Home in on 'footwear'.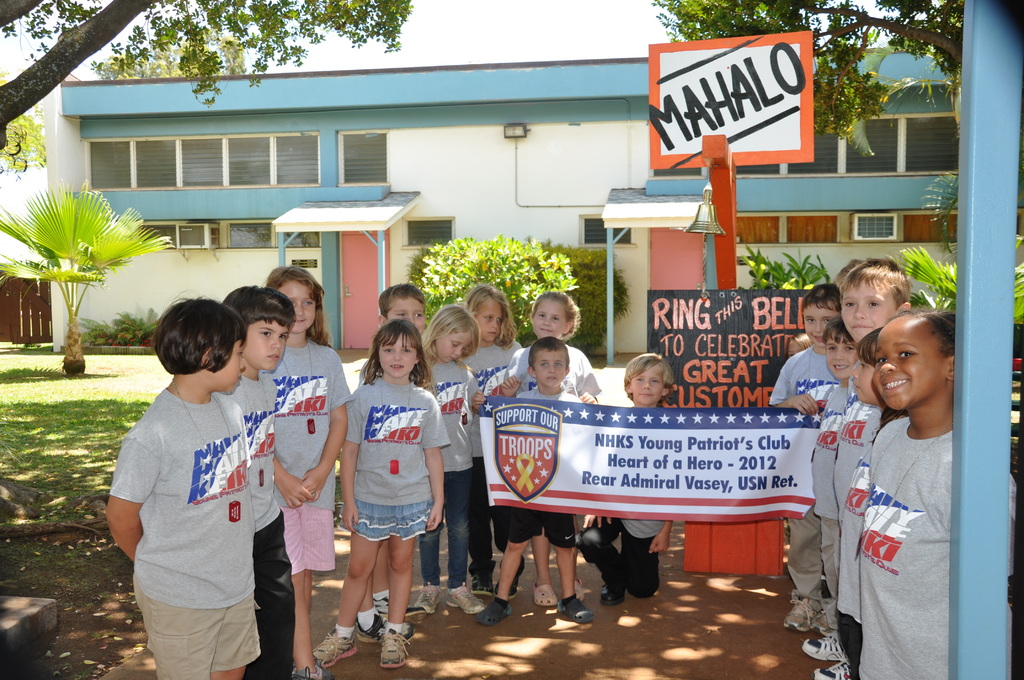
Homed in at [412, 576, 441, 616].
